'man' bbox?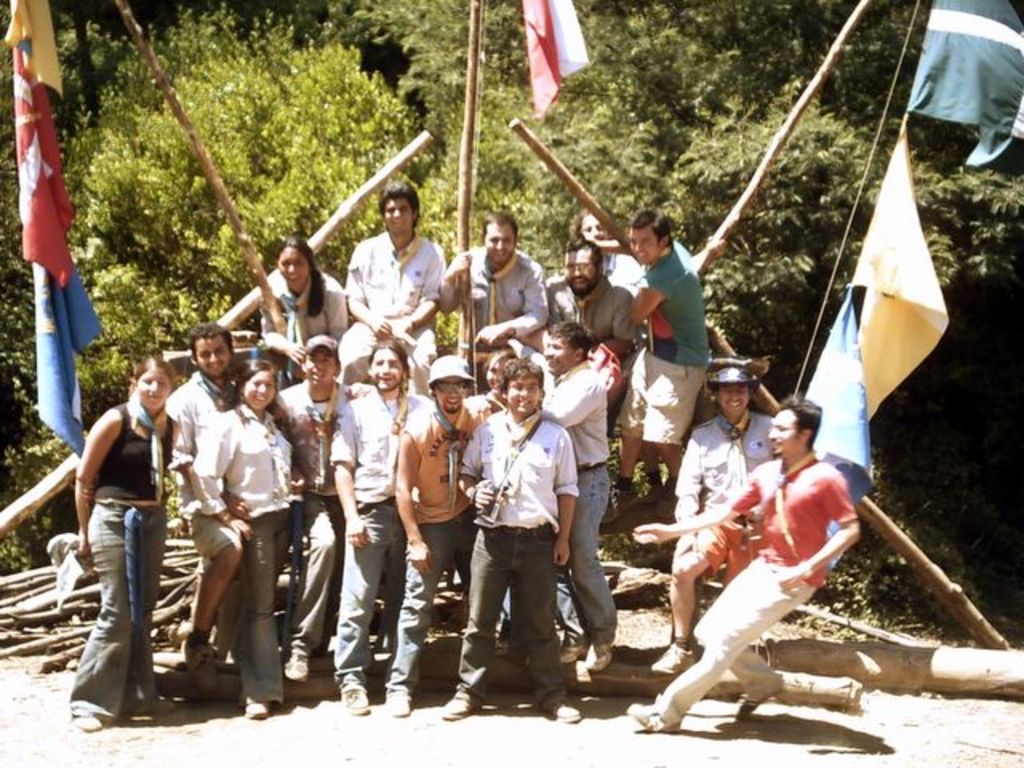
349:181:450:395
